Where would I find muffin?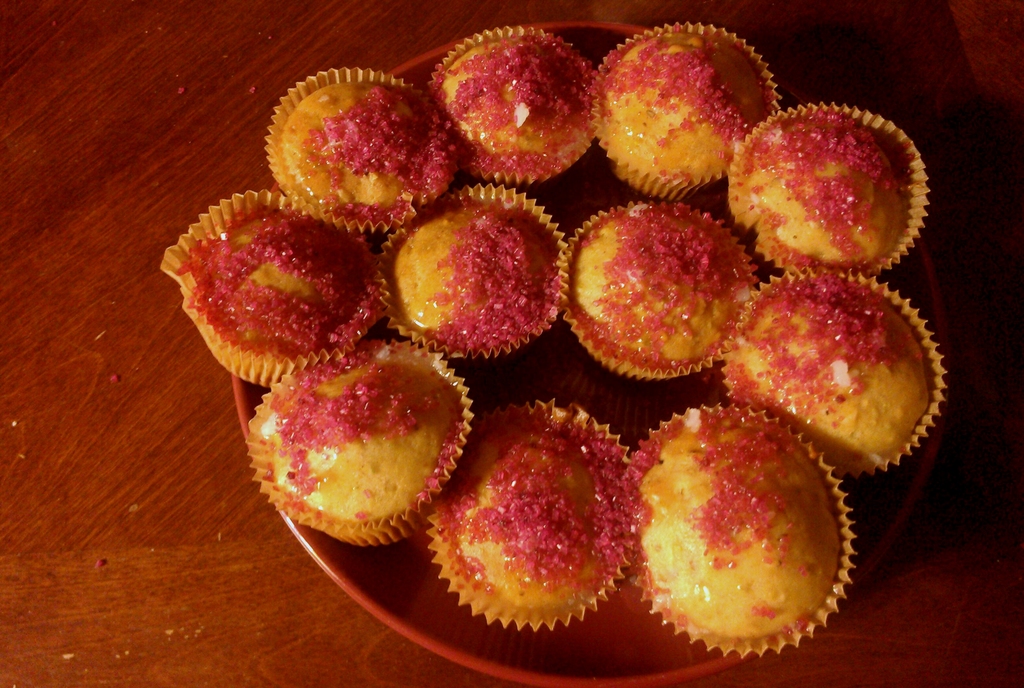
At <box>626,388,847,667</box>.
